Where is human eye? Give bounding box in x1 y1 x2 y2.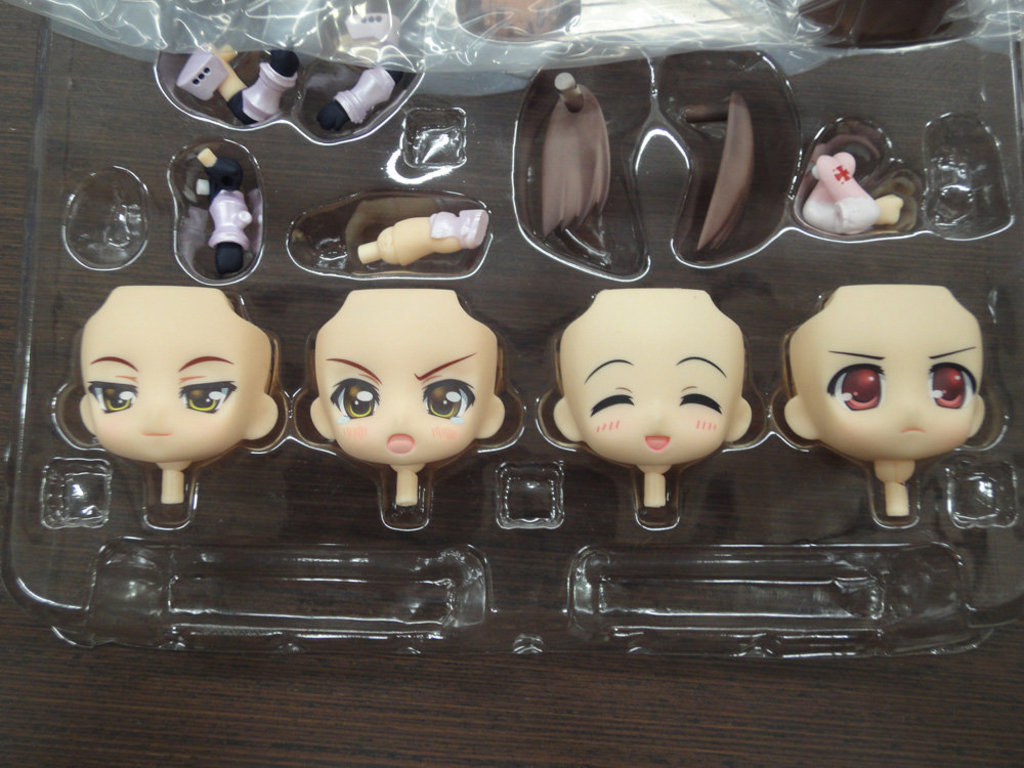
583 379 636 415.
